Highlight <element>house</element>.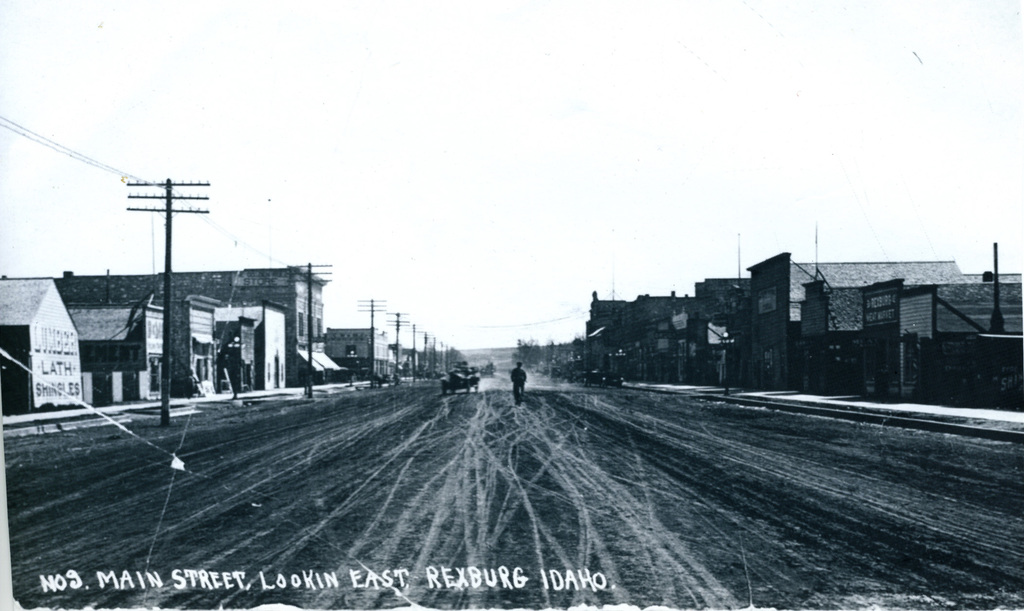
Highlighted region: box=[211, 294, 298, 403].
